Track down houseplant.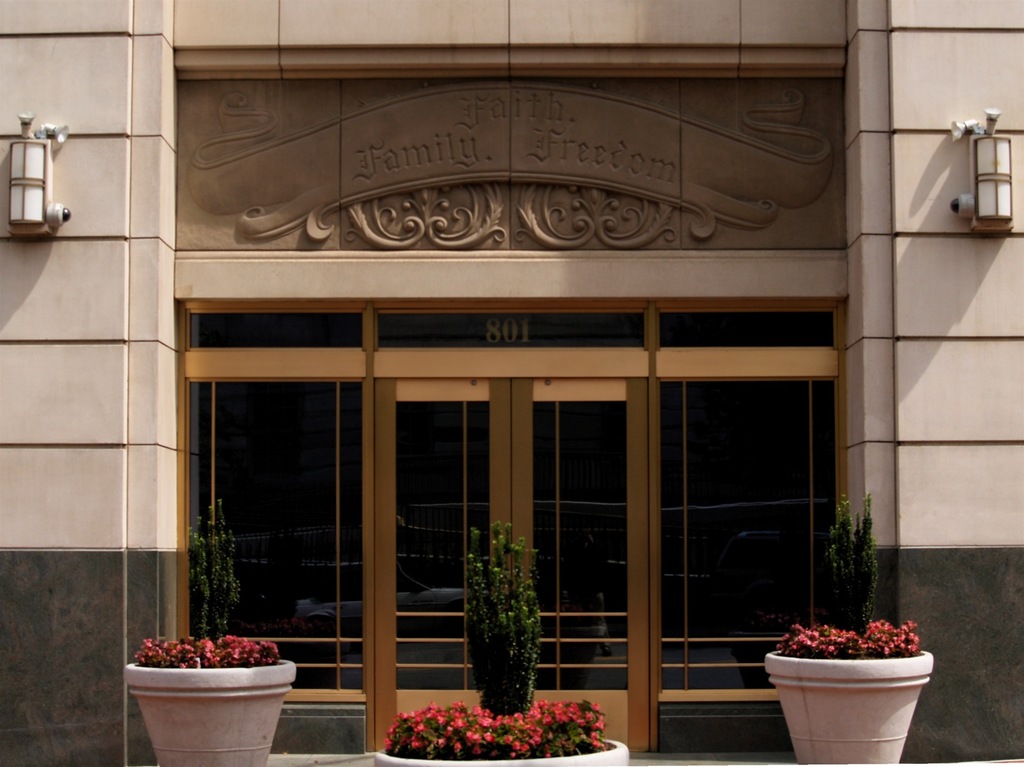
Tracked to crop(763, 617, 935, 766).
